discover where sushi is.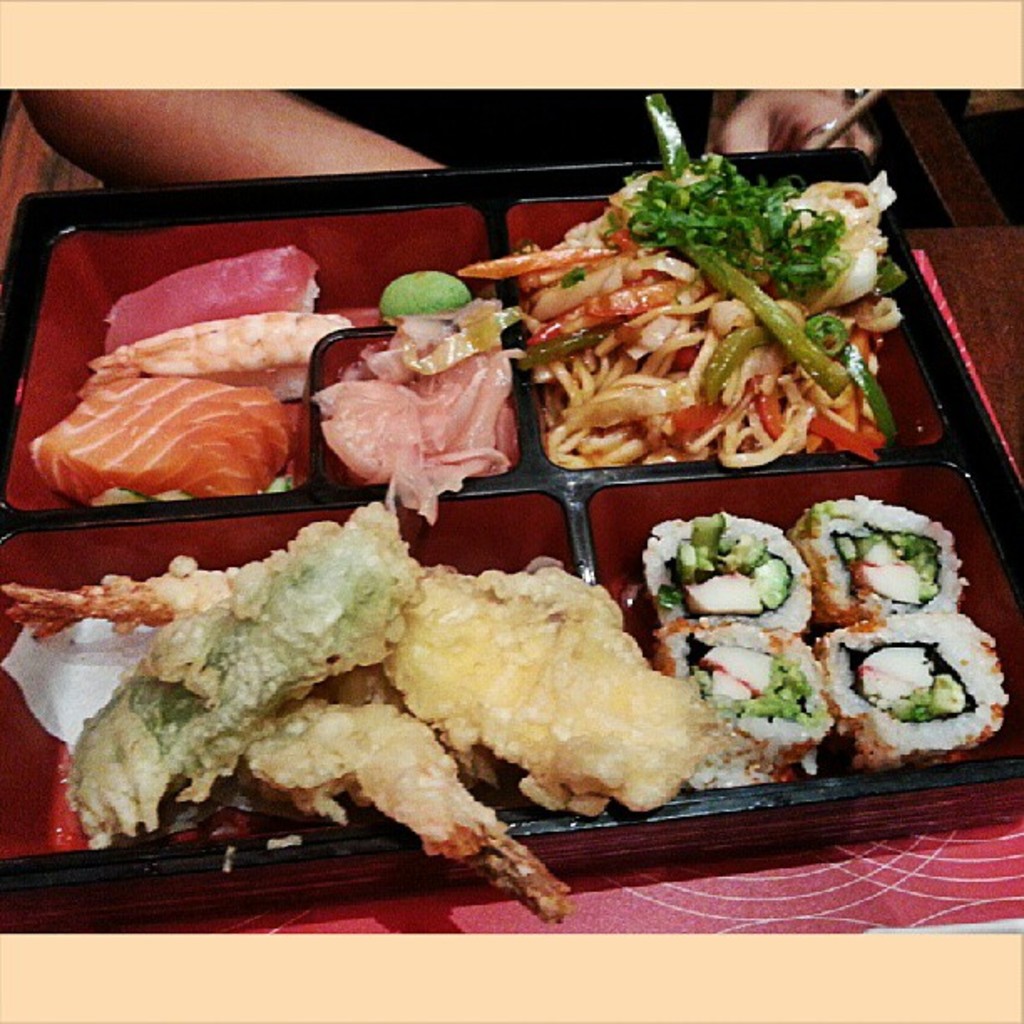
Discovered at left=624, top=502, right=805, bottom=646.
